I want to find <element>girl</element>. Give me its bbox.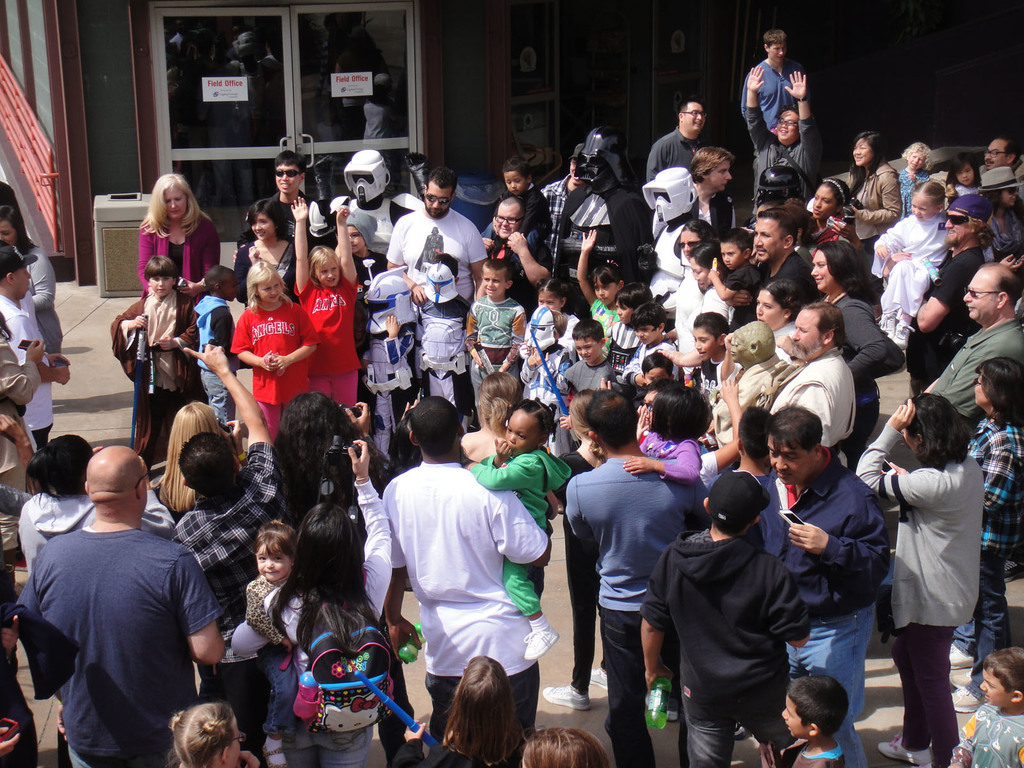
400 653 529 767.
